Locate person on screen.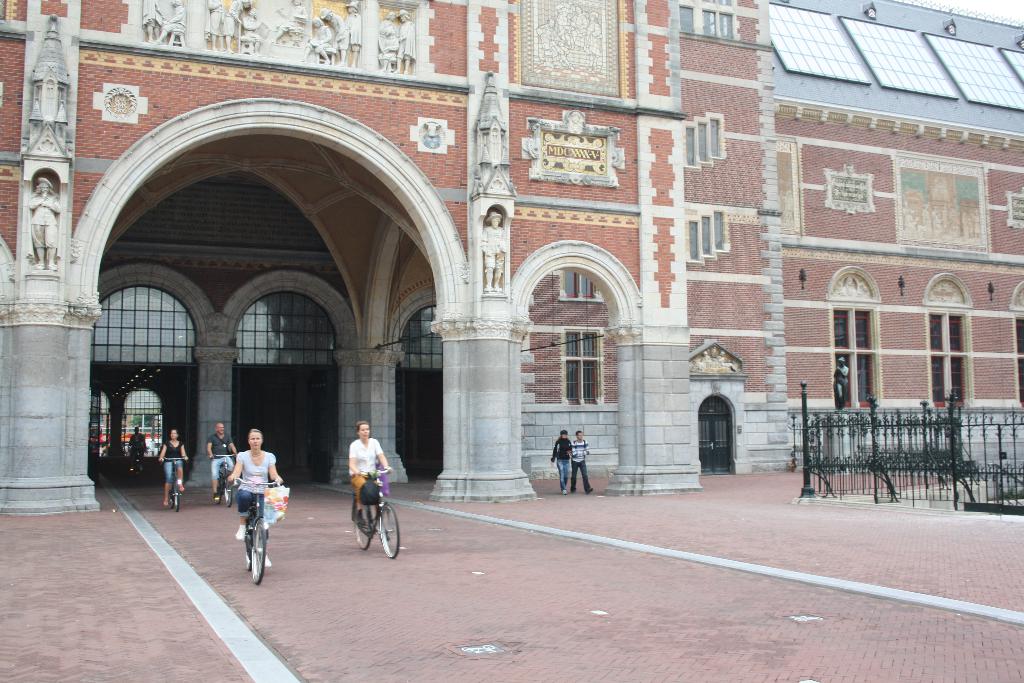
On screen at 571, 431, 592, 495.
